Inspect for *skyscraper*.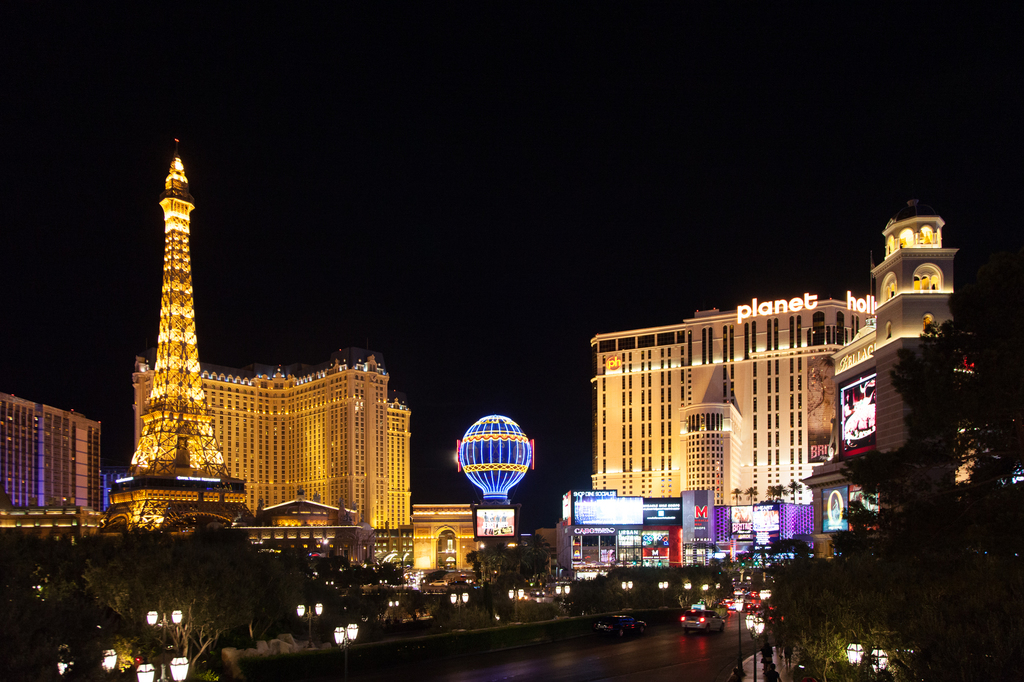
Inspection: x1=401, y1=489, x2=481, y2=597.
